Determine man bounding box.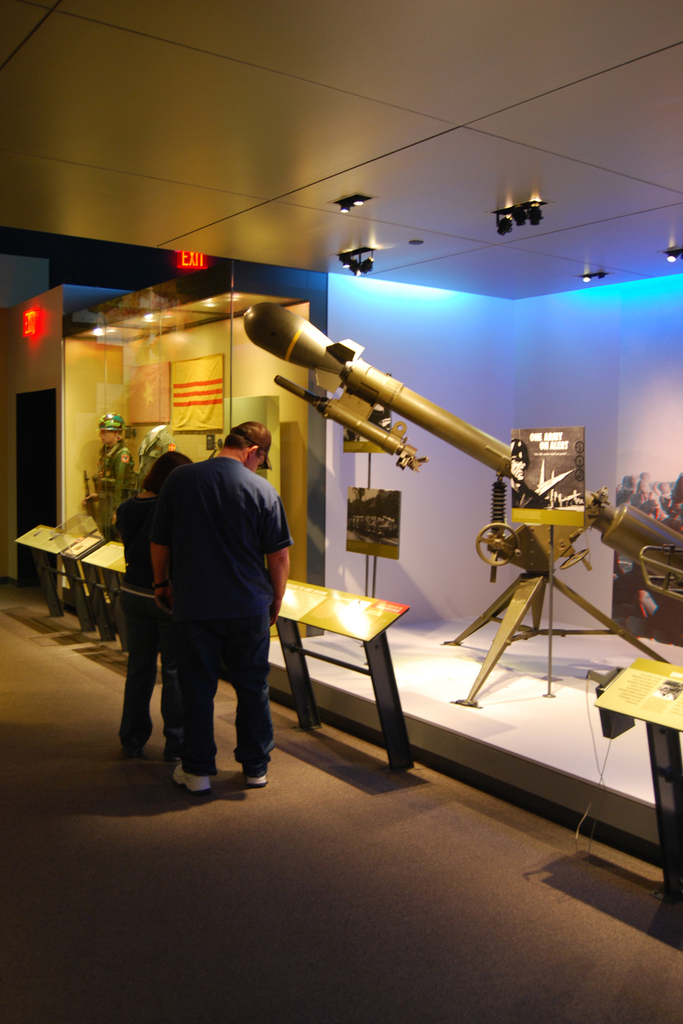
Determined: rect(110, 415, 301, 796).
